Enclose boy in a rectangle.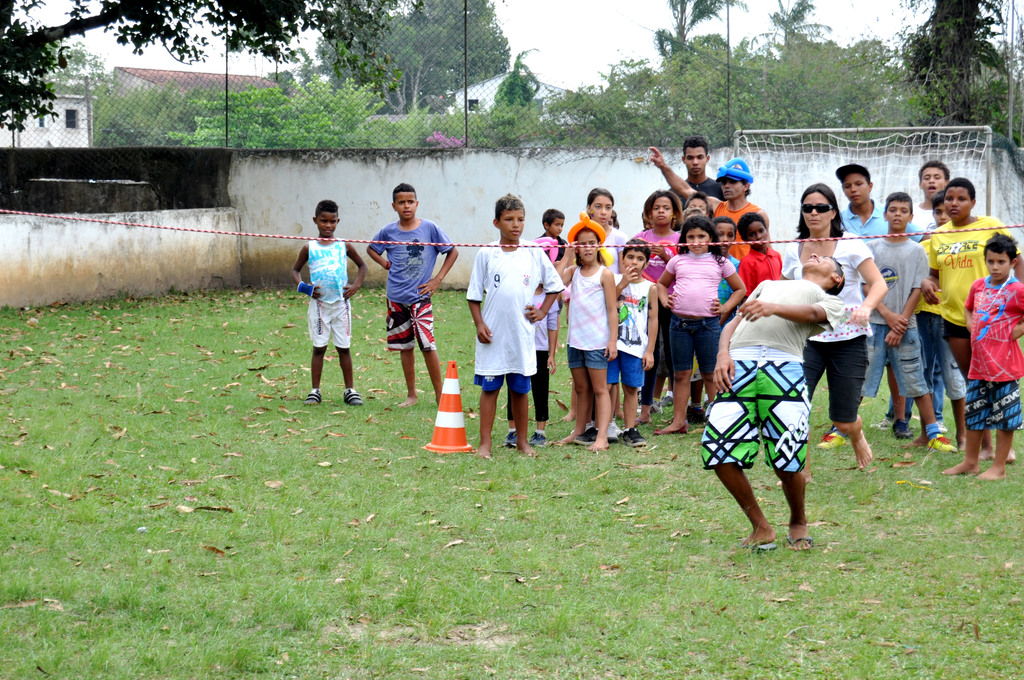
<bbox>288, 202, 366, 418</bbox>.
